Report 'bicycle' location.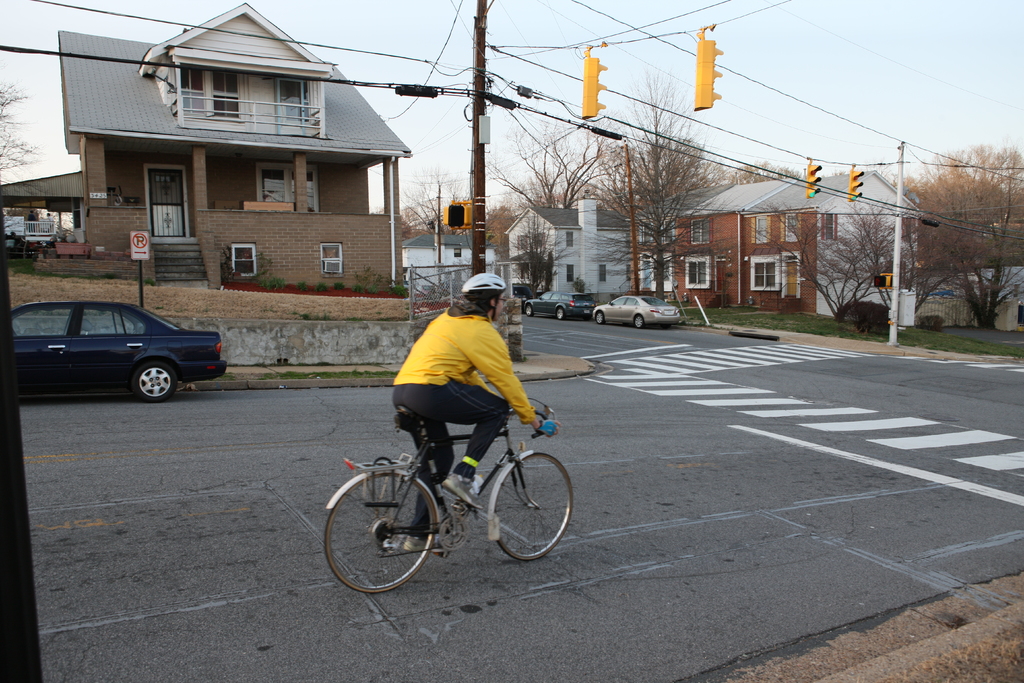
Report: {"left": 323, "top": 386, "right": 592, "bottom": 592}.
